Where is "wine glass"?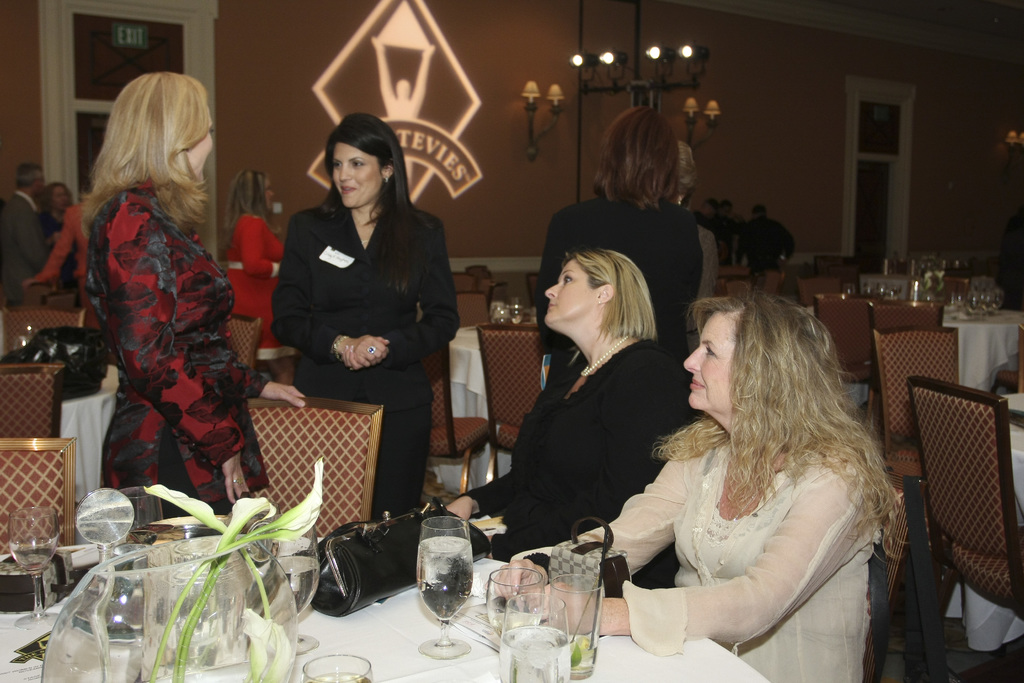
(left=7, top=506, right=61, bottom=625).
